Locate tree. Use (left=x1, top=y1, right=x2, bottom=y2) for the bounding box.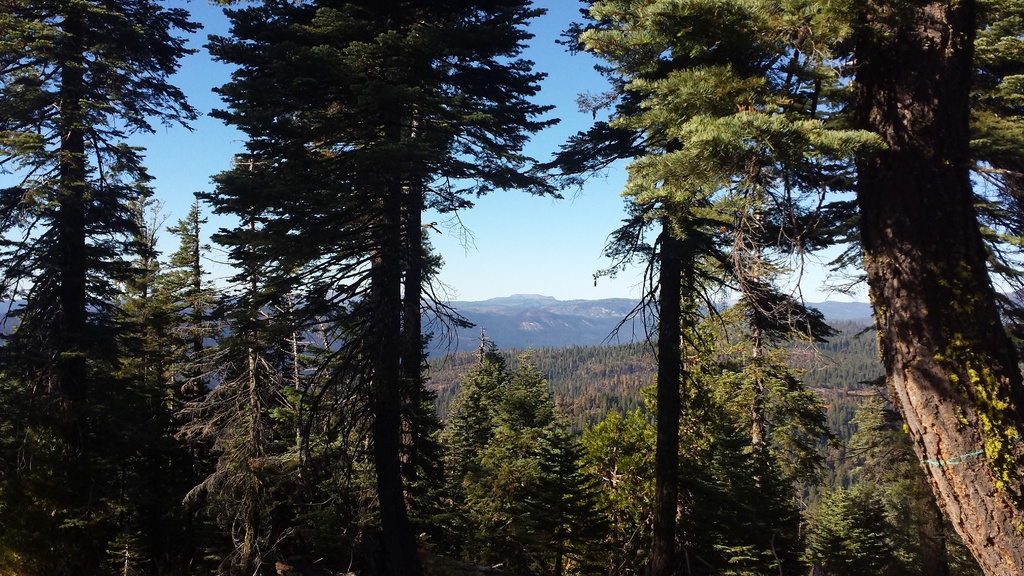
(left=470, top=361, right=573, bottom=575).
